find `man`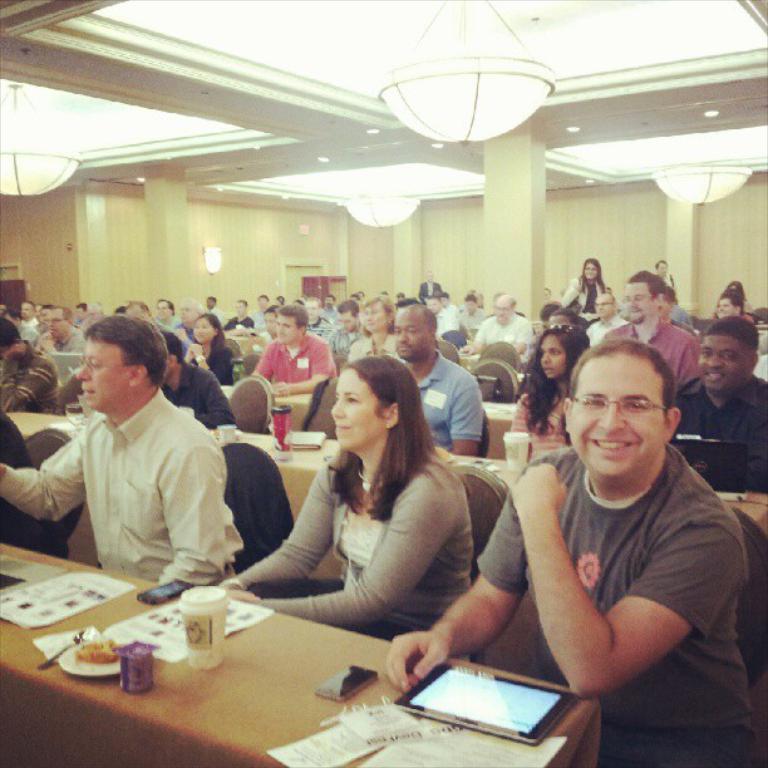
select_region(34, 321, 264, 600)
